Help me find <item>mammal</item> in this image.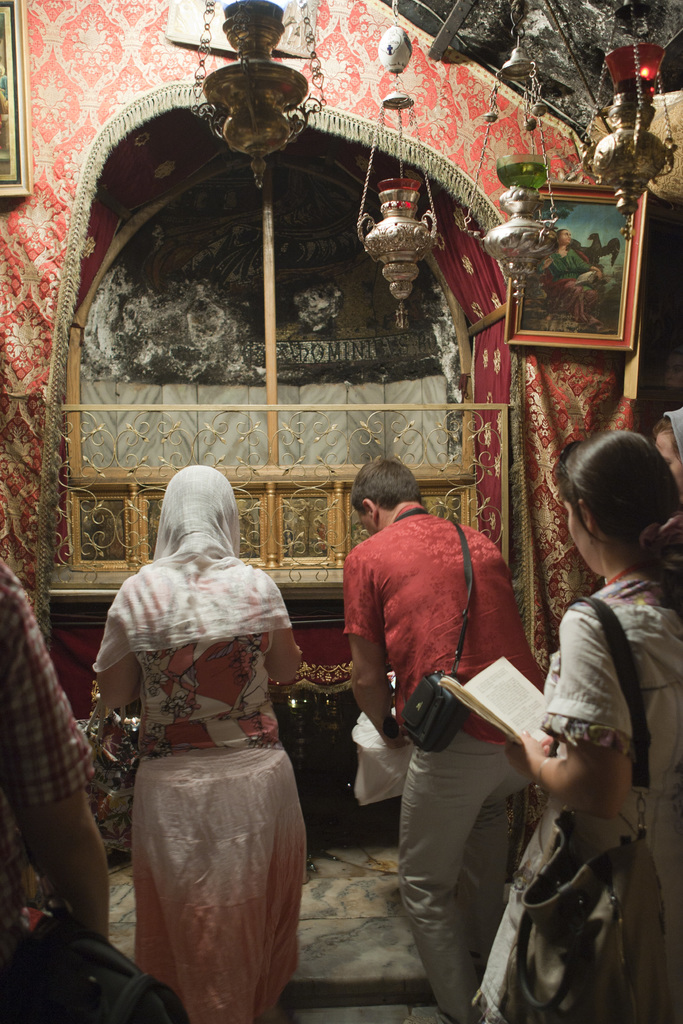
Found it: [0, 552, 103, 935].
